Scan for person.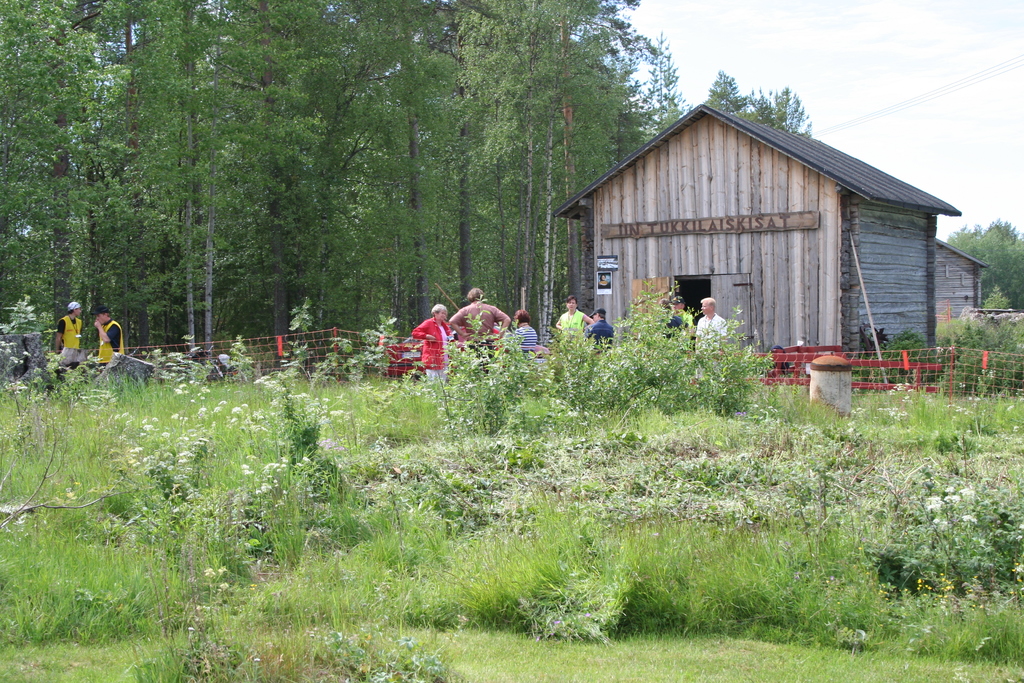
Scan result: [left=410, top=305, right=458, bottom=390].
